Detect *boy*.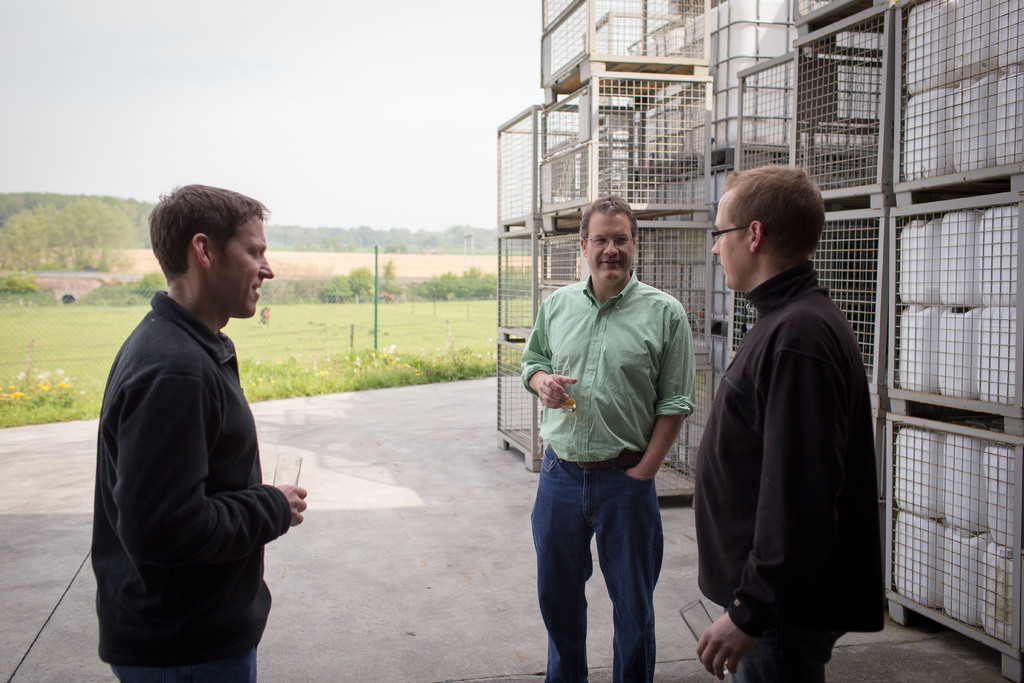
Detected at (x1=696, y1=167, x2=885, y2=682).
